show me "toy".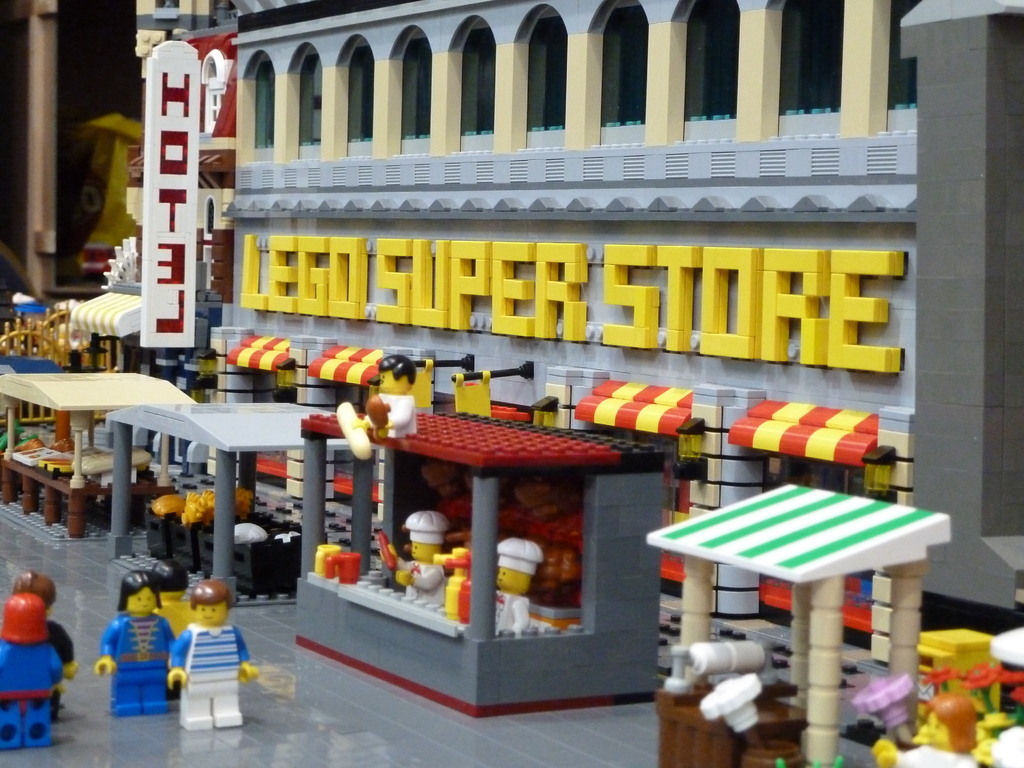
"toy" is here: 95:570:177:715.
